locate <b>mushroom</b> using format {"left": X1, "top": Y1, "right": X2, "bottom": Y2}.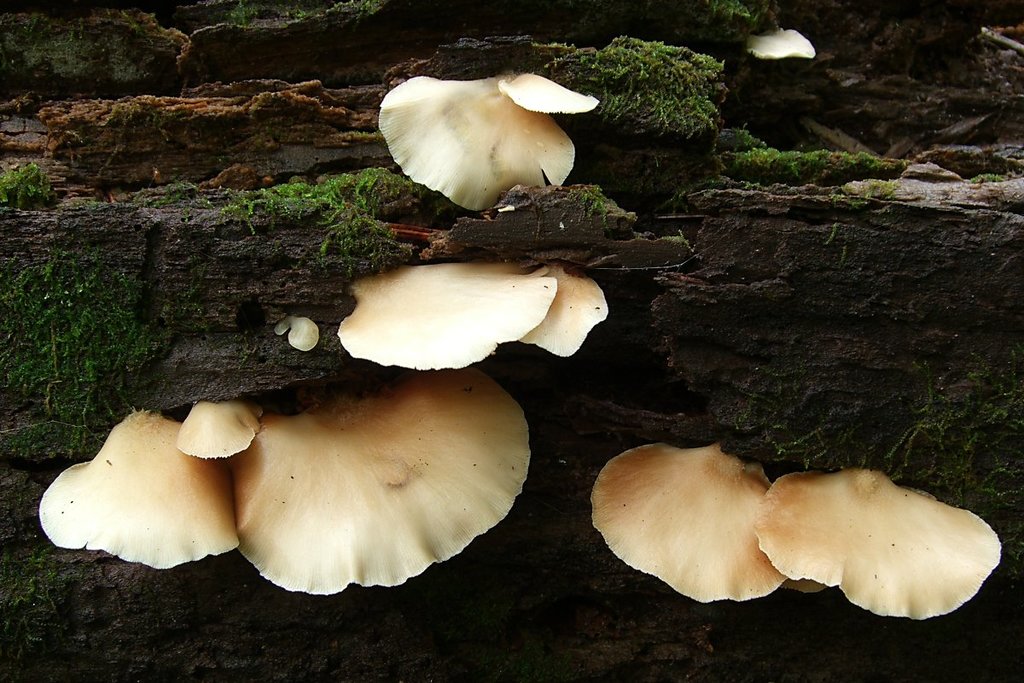
{"left": 273, "top": 314, "right": 321, "bottom": 353}.
